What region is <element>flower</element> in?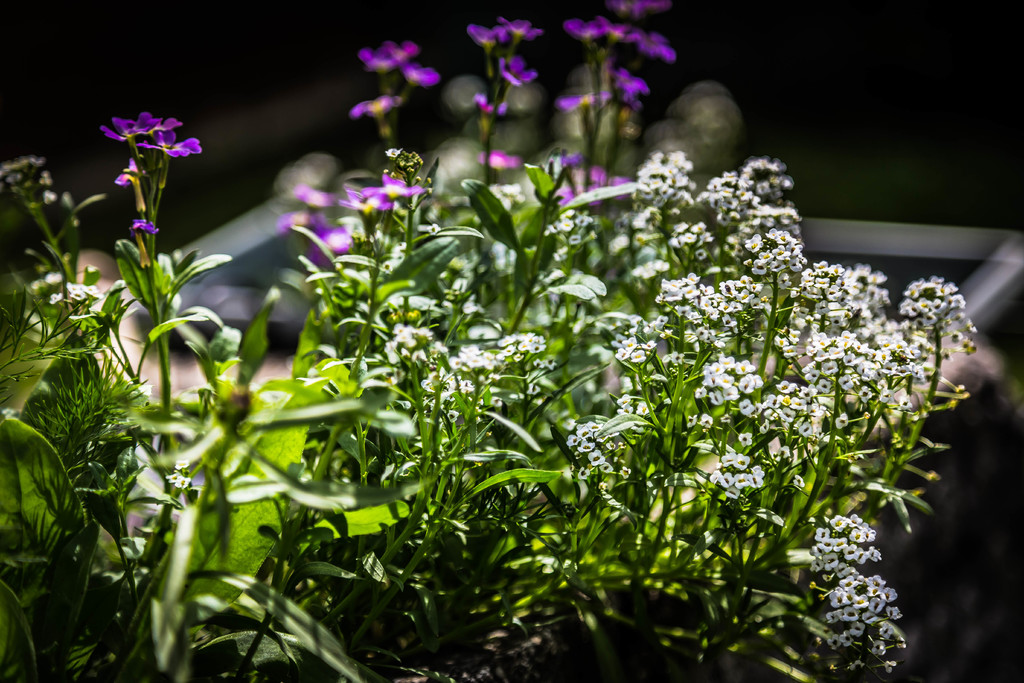
detection(46, 270, 61, 285).
